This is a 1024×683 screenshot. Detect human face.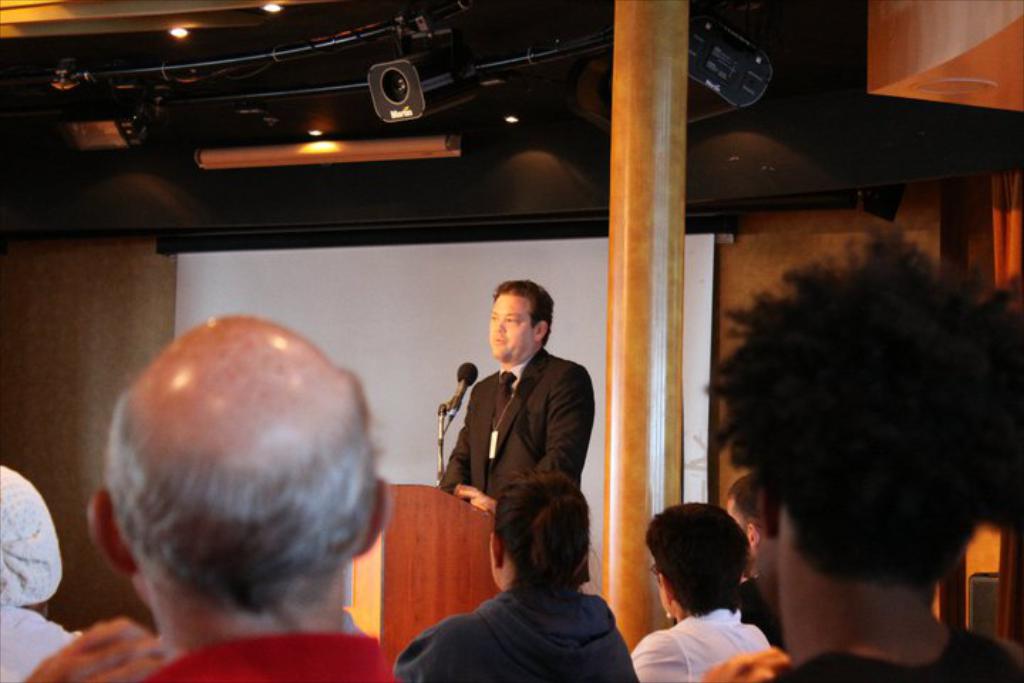
{"left": 488, "top": 295, "right": 533, "bottom": 359}.
